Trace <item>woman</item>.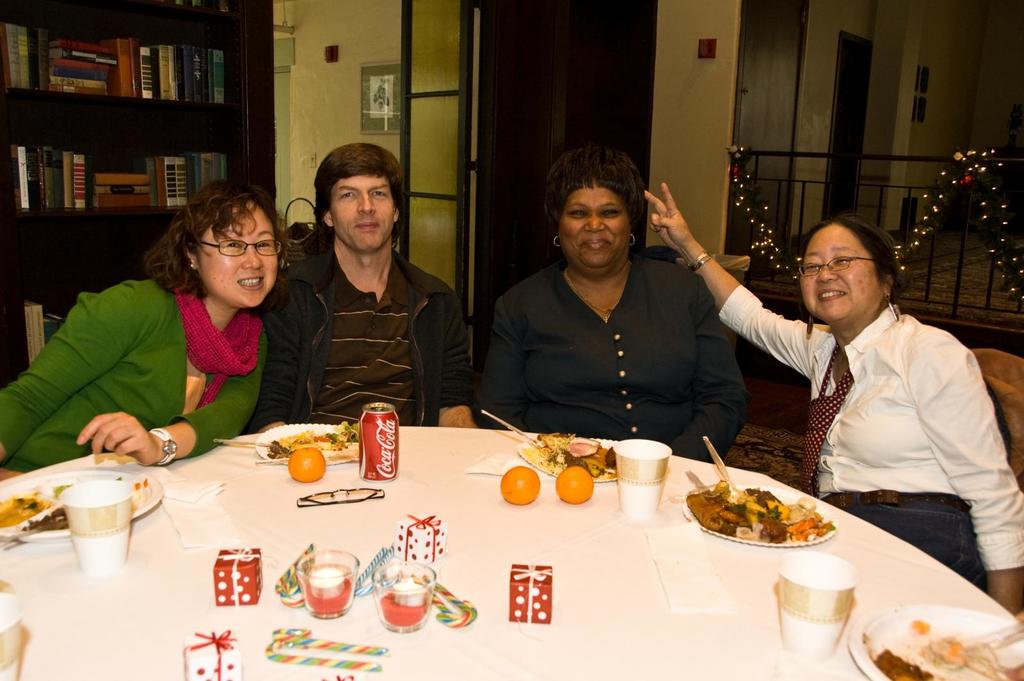
Traced to 470,155,751,470.
